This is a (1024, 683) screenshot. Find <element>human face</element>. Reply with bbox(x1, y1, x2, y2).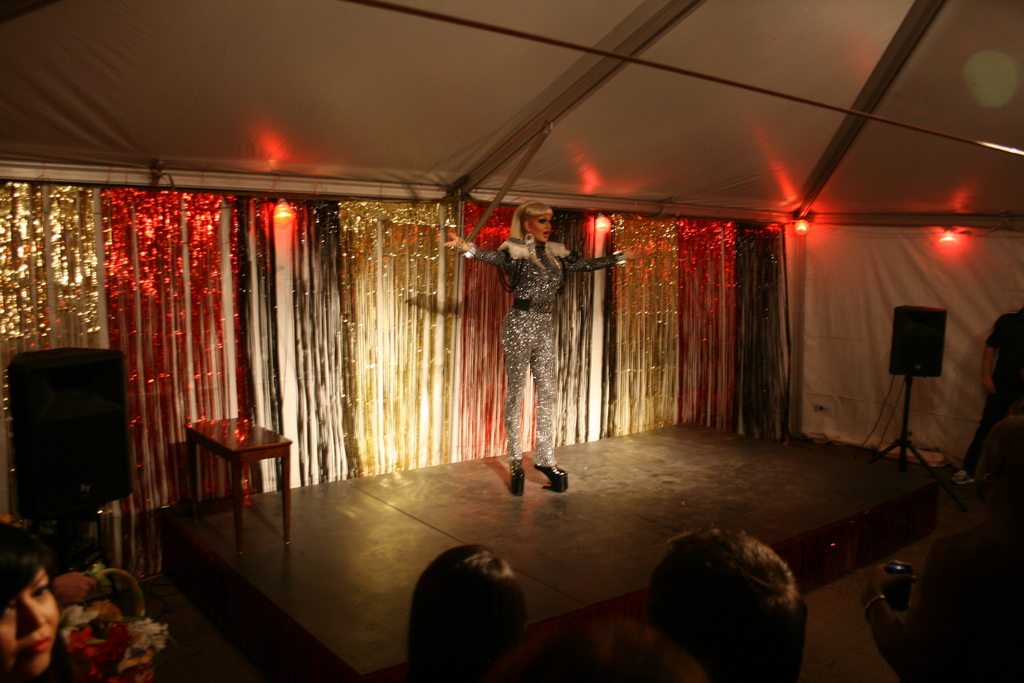
bbox(2, 558, 60, 675).
